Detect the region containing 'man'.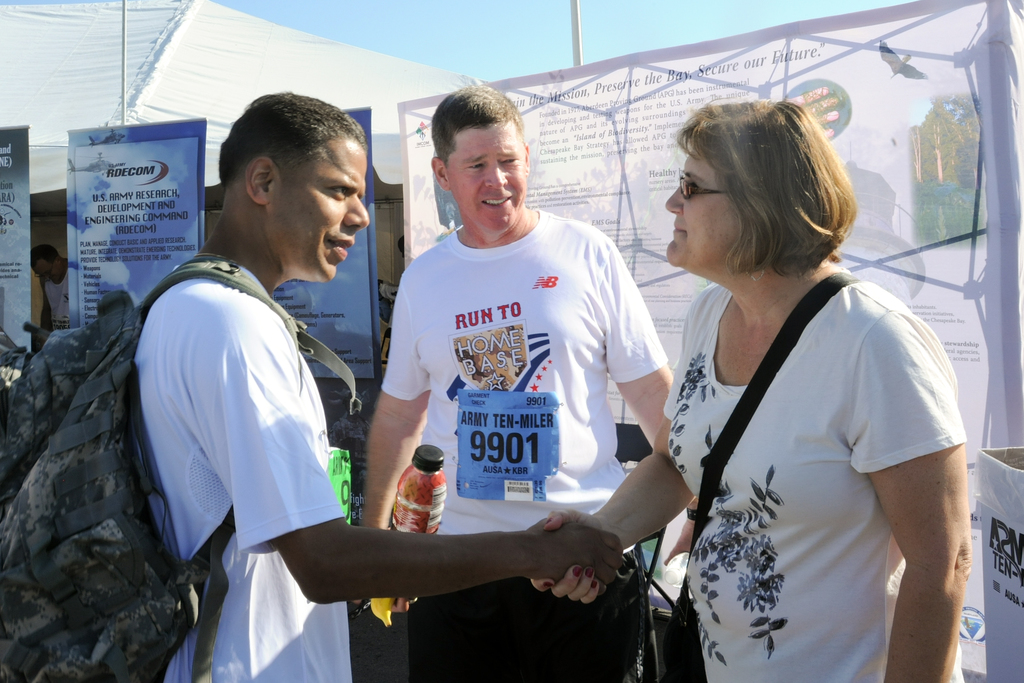
355,78,698,682.
